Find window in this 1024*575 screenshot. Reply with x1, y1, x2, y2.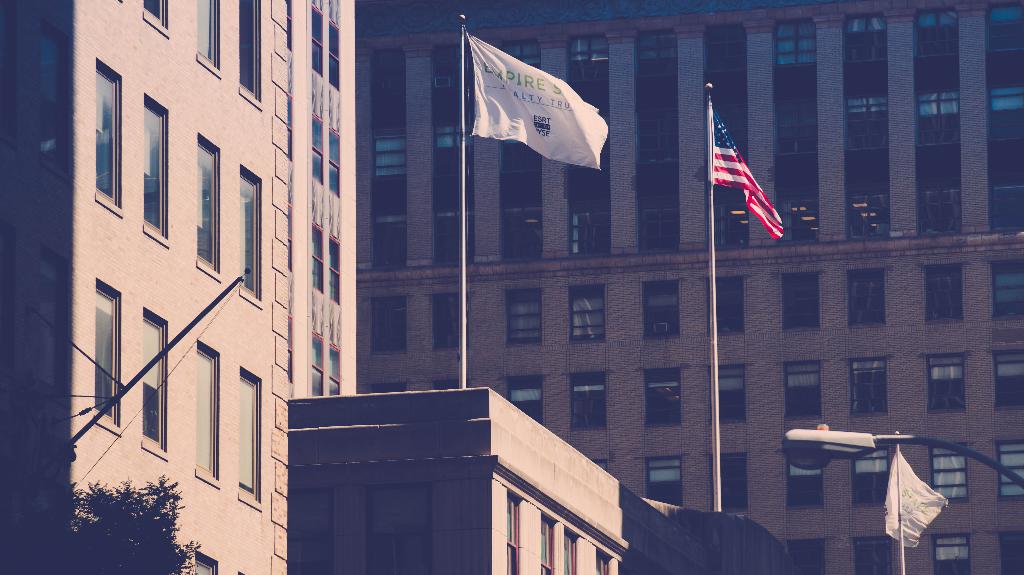
776, 19, 819, 241.
